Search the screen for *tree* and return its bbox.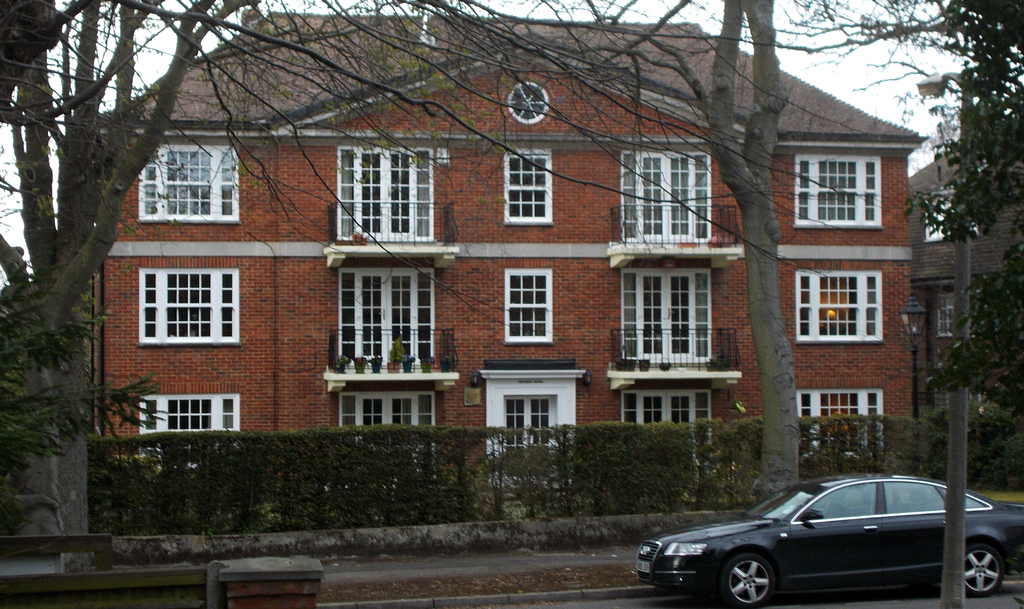
Found: {"left": 665, "top": 0, "right": 808, "bottom": 488}.
